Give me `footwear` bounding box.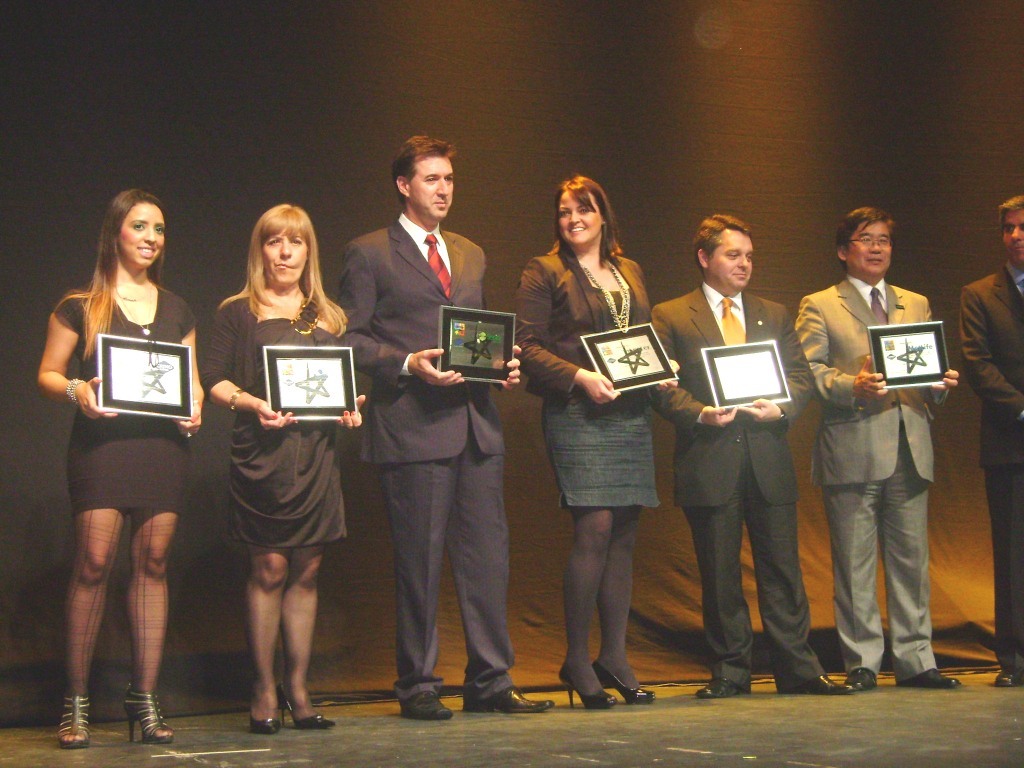
(118, 686, 180, 743).
